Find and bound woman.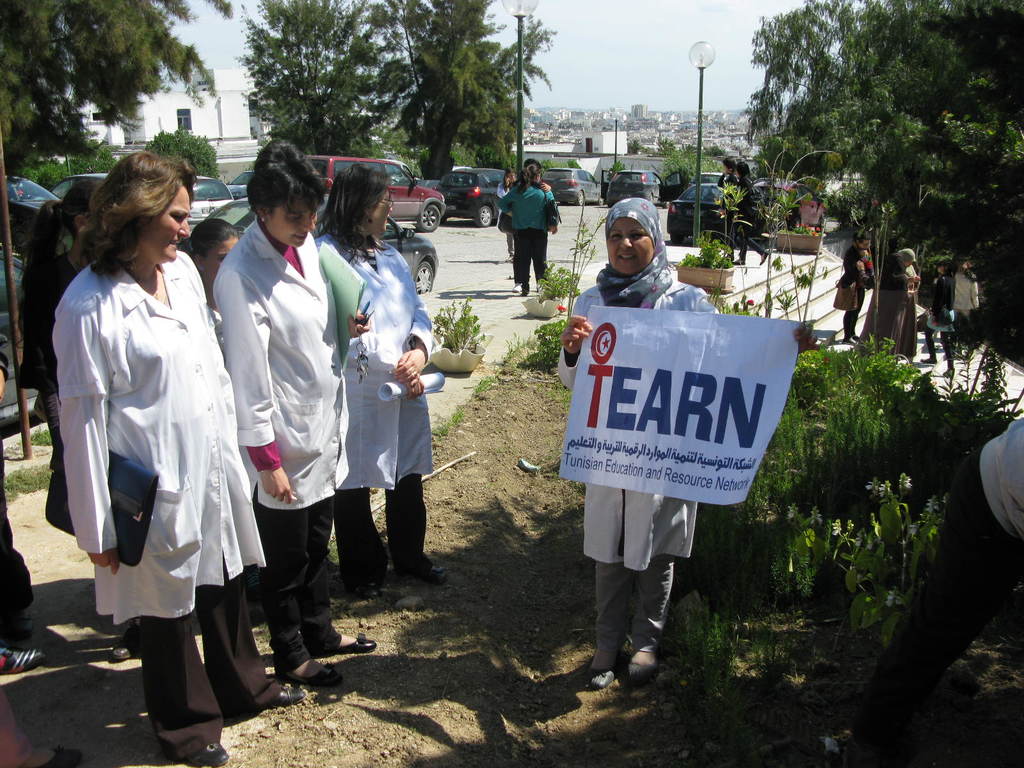
Bound: <box>837,230,877,346</box>.
